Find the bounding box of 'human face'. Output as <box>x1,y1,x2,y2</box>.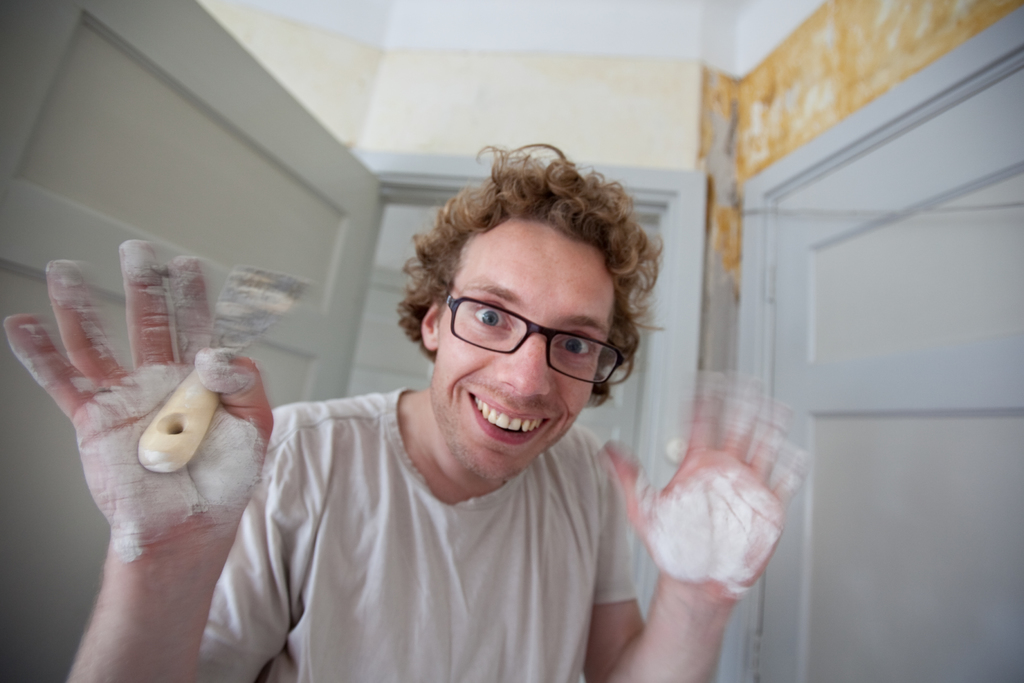
<box>429,208,609,488</box>.
